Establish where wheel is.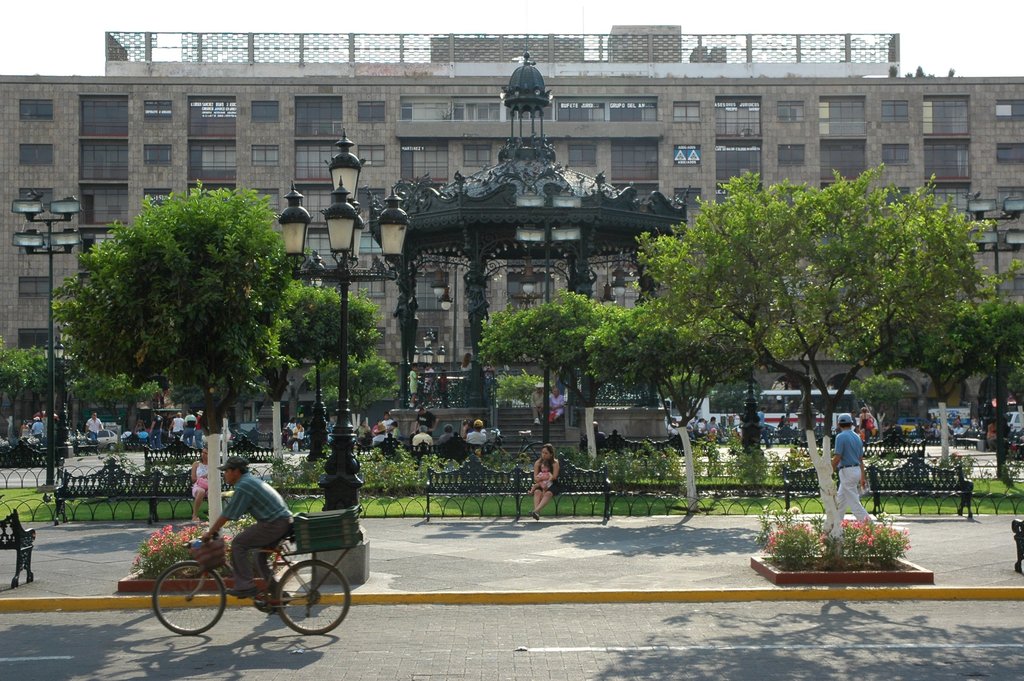
Established at Rect(523, 441, 544, 461).
